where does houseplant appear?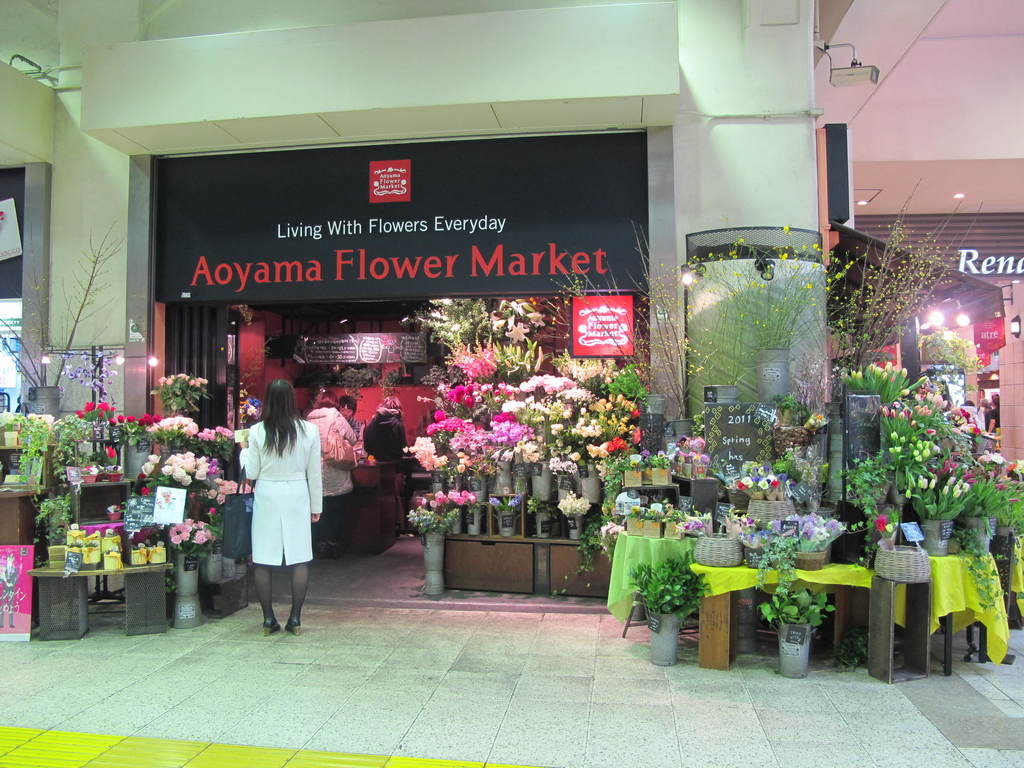
Appears at (790,454,807,488).
